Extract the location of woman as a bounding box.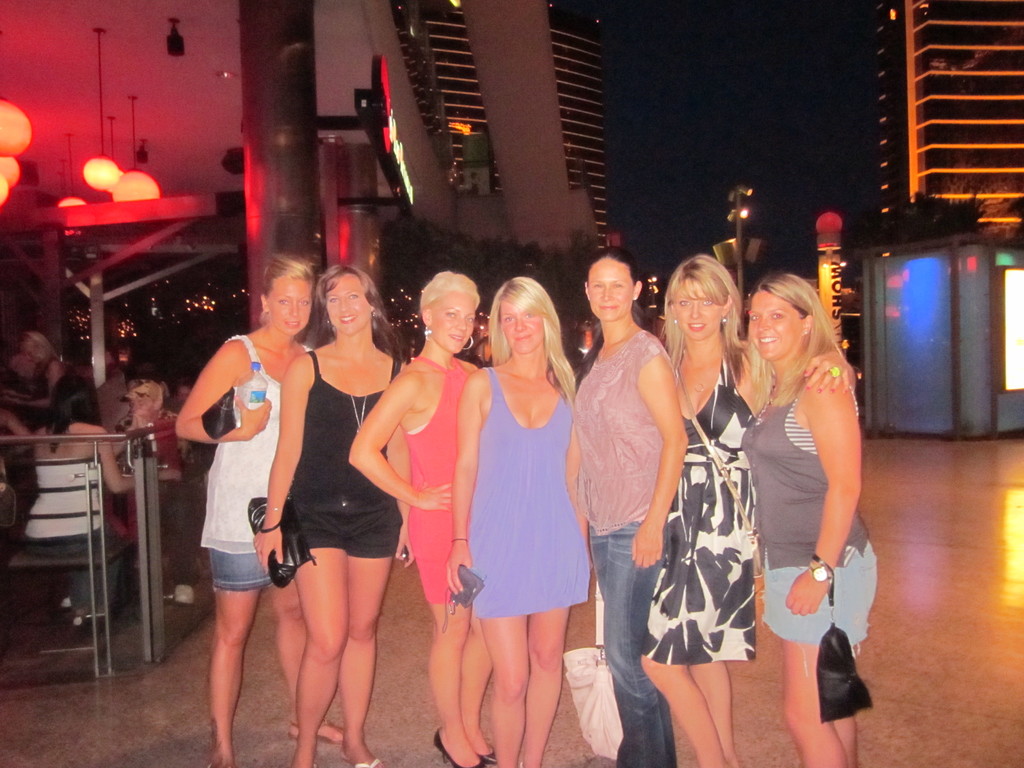
bbox(173, 260, 342, 767).
